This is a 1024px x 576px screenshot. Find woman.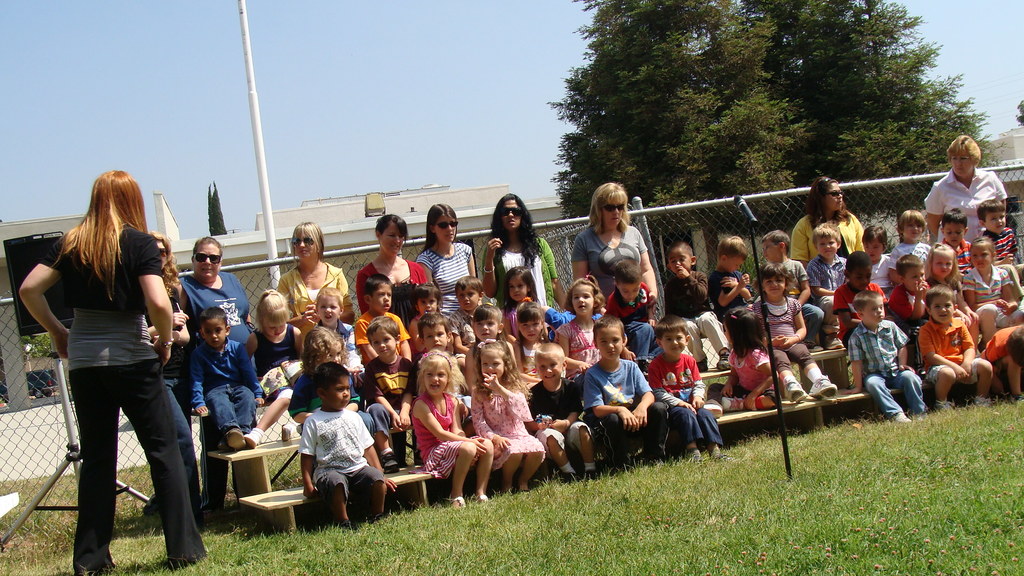
Bounding box: <region>778, 175, 871, 271</region>.
